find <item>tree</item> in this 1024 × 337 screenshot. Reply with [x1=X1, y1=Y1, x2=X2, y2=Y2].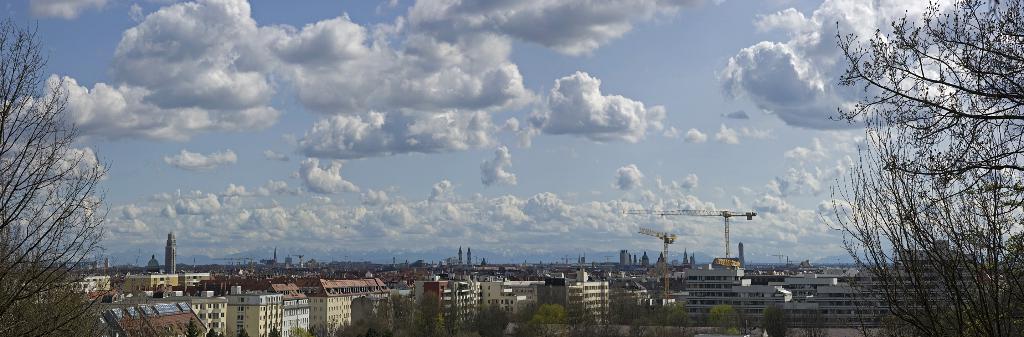
[x1=0, y1=14, x2=101, y2=336].
